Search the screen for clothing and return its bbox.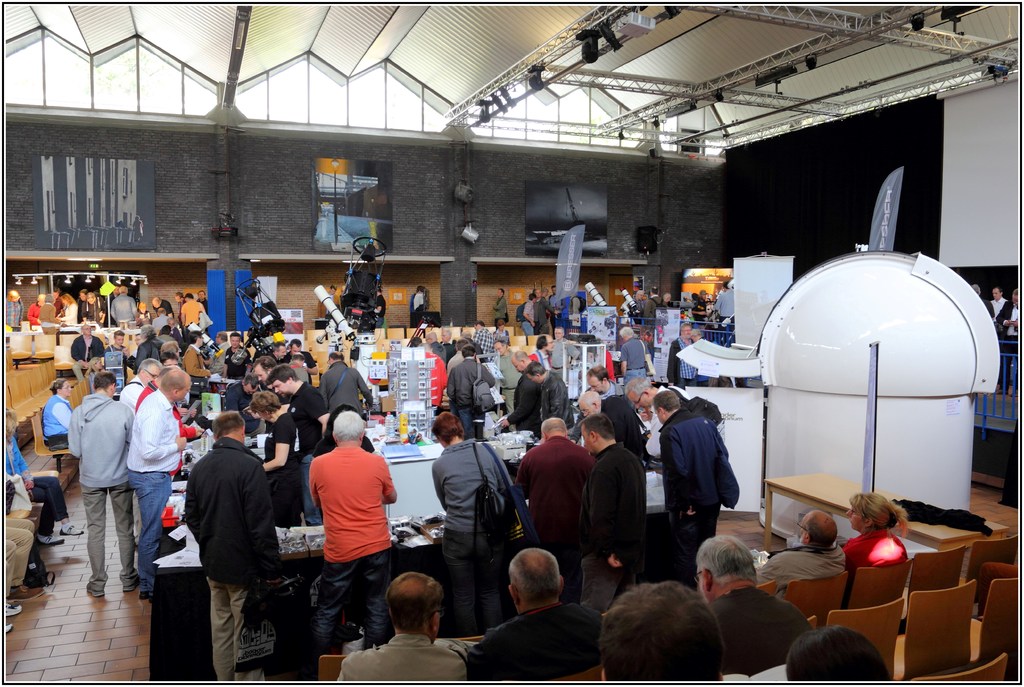
Found: {"left": 520, "top": 301, "right": 536, "bottom": 335}.
